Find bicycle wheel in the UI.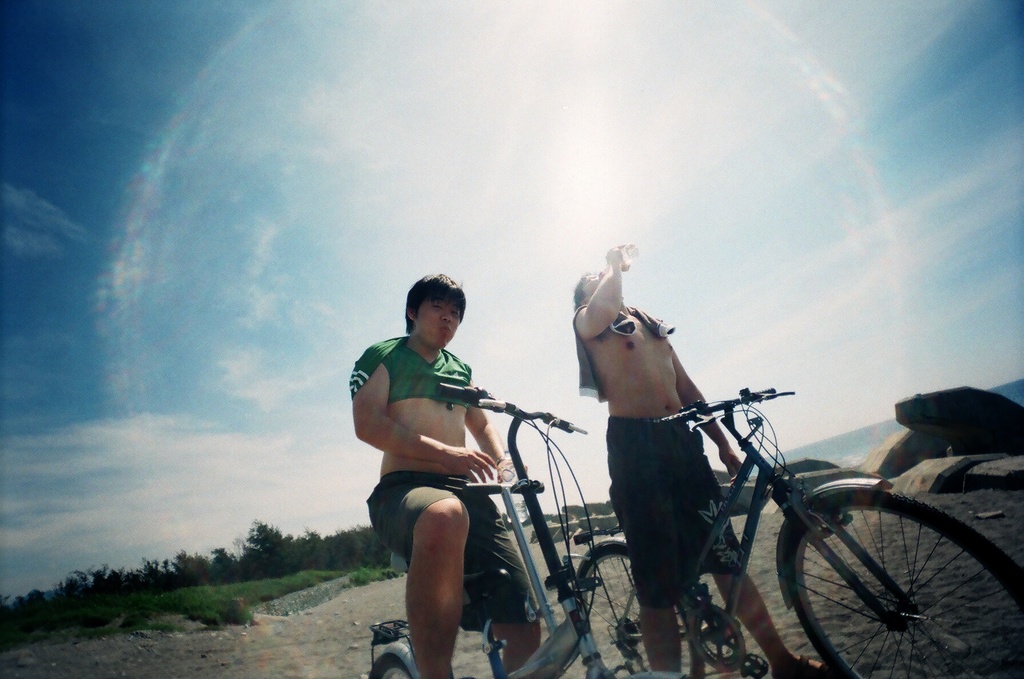
UI element at <box>573,538,704,678</box>.
